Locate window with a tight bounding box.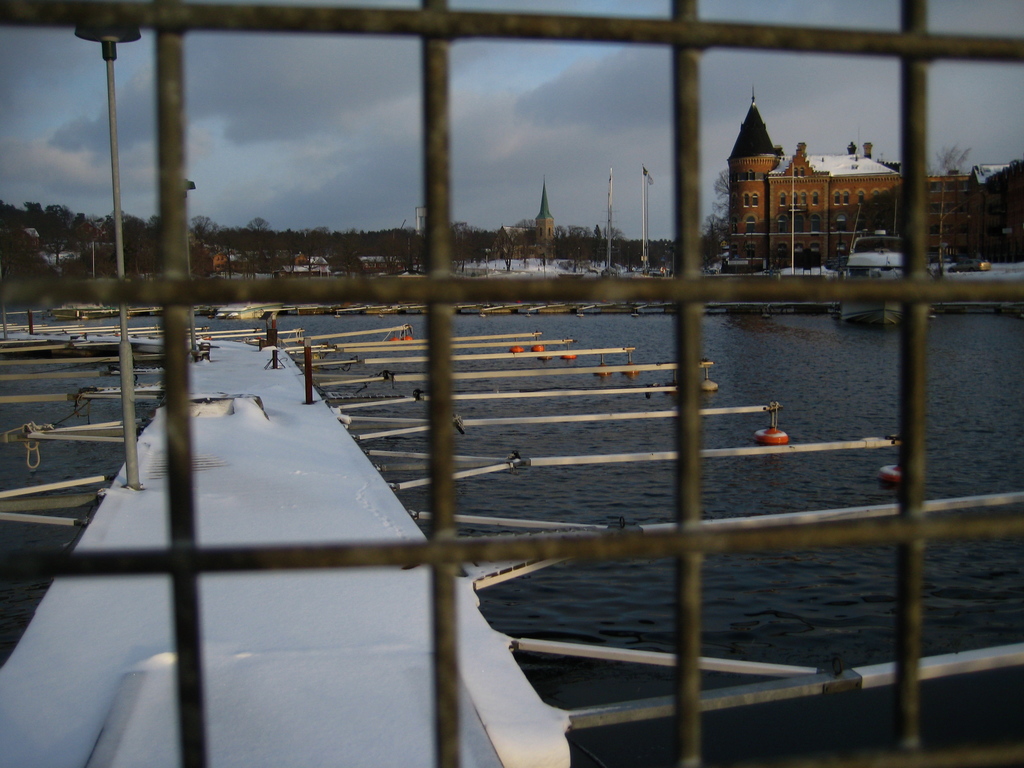
BBox(0, 0, 1023, 767).
